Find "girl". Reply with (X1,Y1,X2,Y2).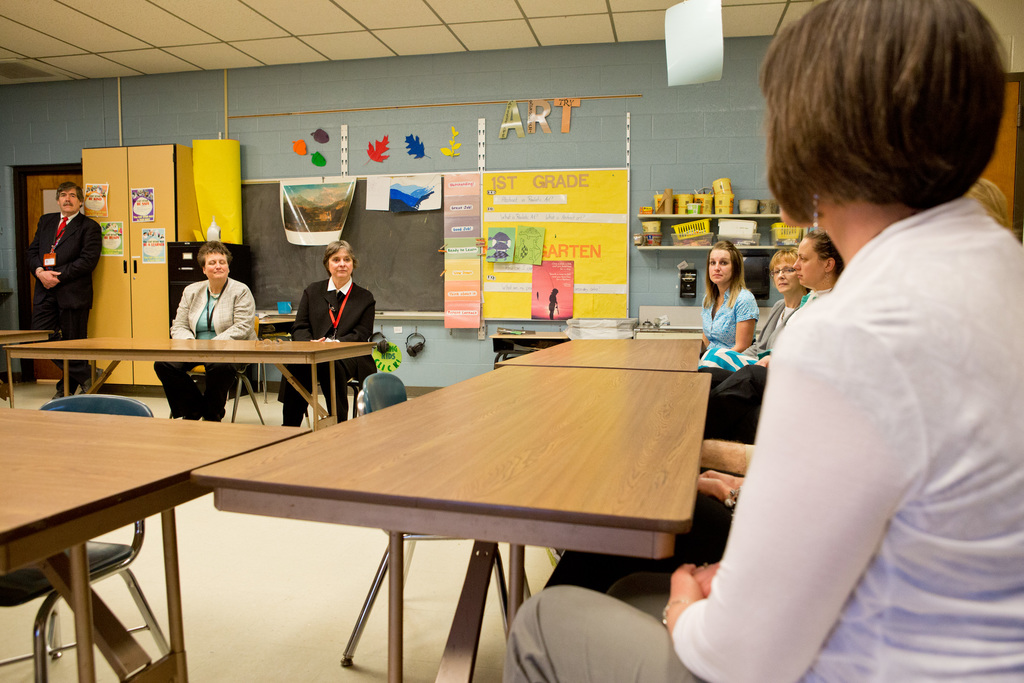
(791,229,837,303).
